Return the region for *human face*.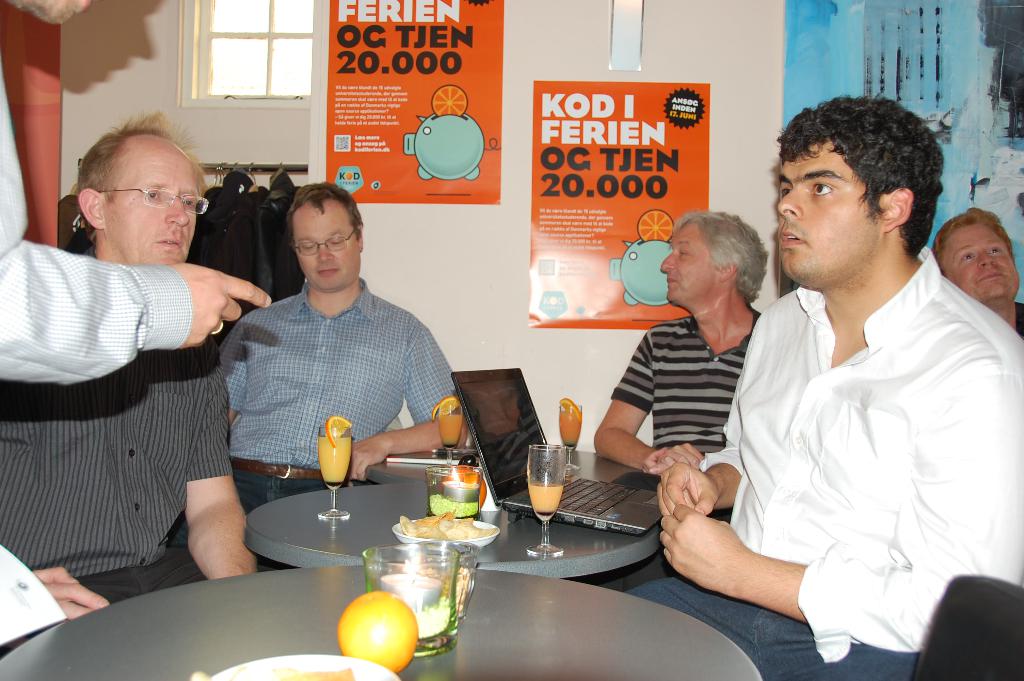
943,223,1022,298.
